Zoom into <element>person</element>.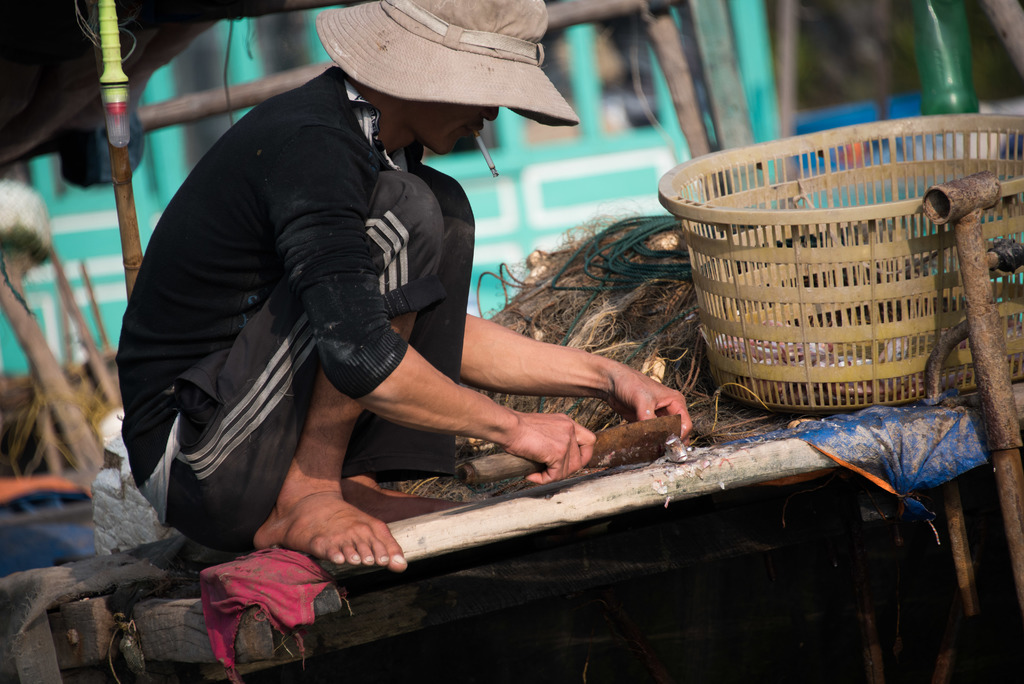
Zoom target: <box>118,0,691,576</box>.
